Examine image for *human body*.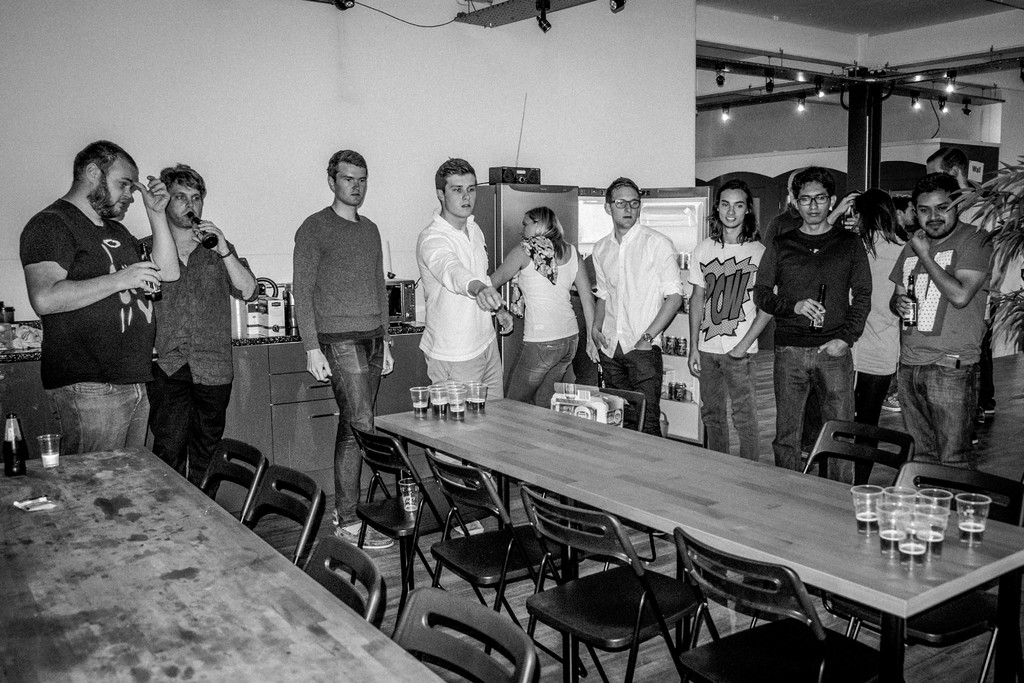
Examination result: left=413, top=206, right=510, bottom=498.
